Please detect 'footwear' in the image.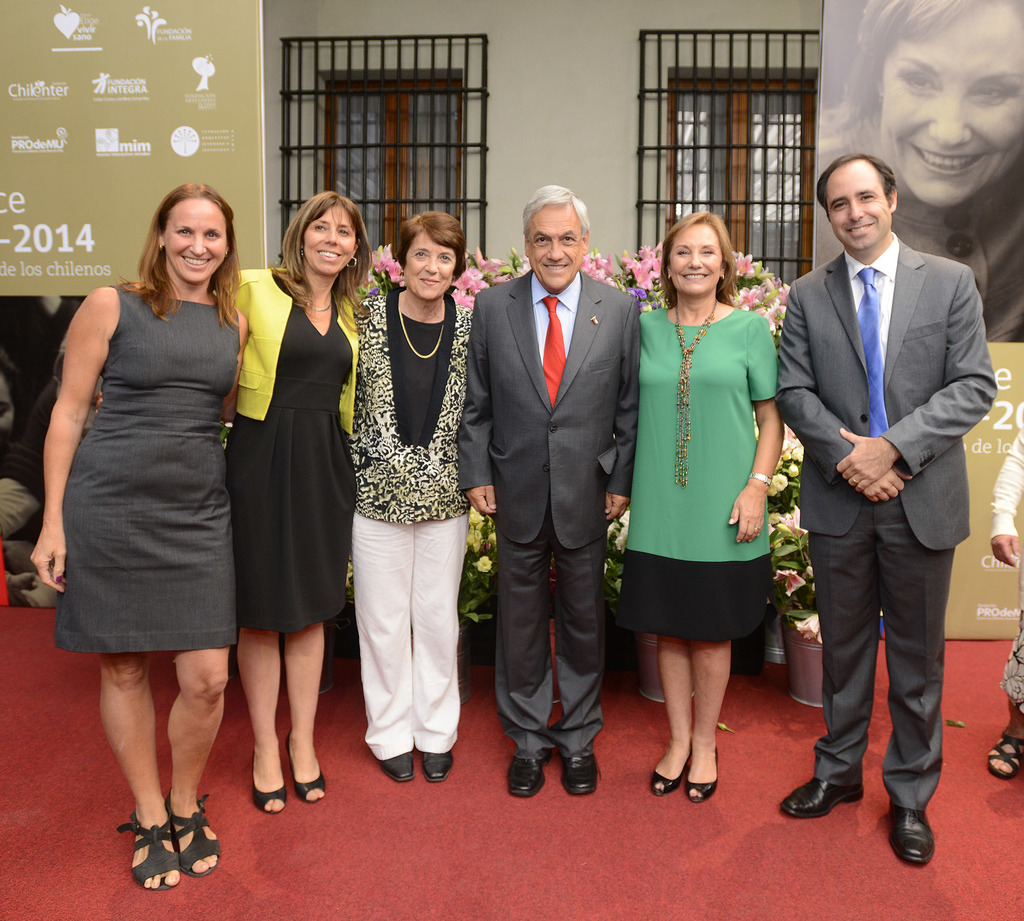
select_region(251, 749, 289, 811).
